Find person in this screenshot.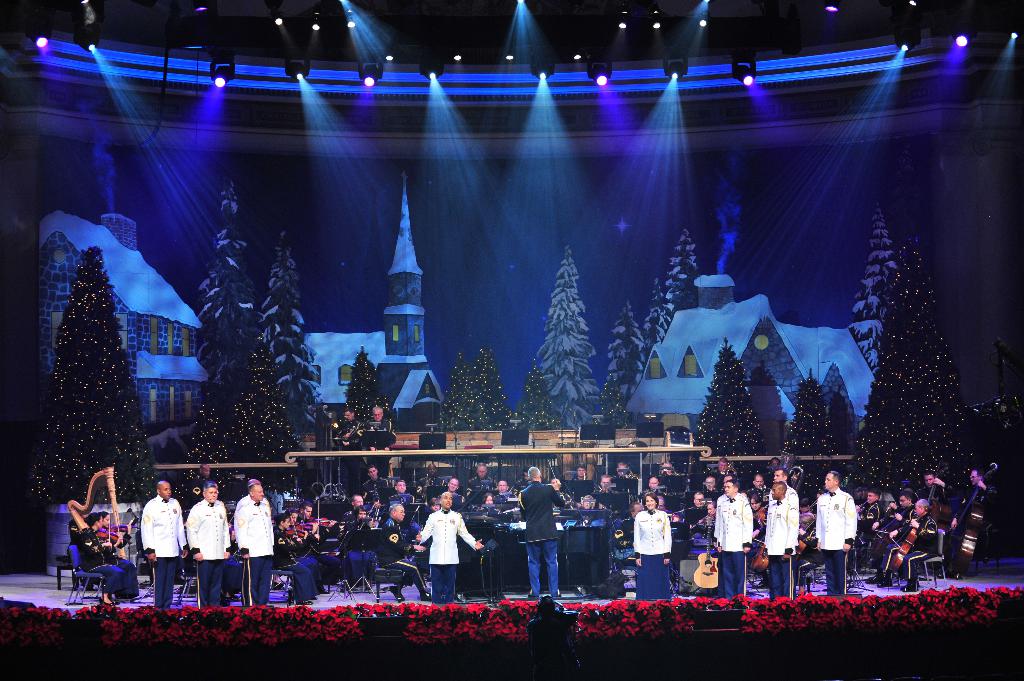
The bounding box for person is rect(470, 467, 492, 487).
